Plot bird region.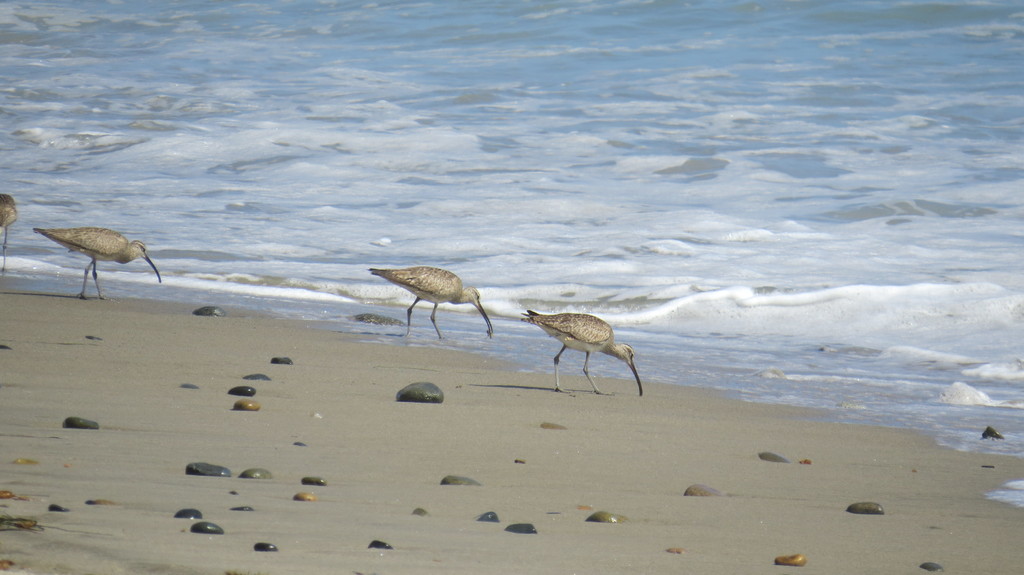
Plotted at left=31, top=219, right=169, bottom=303.
